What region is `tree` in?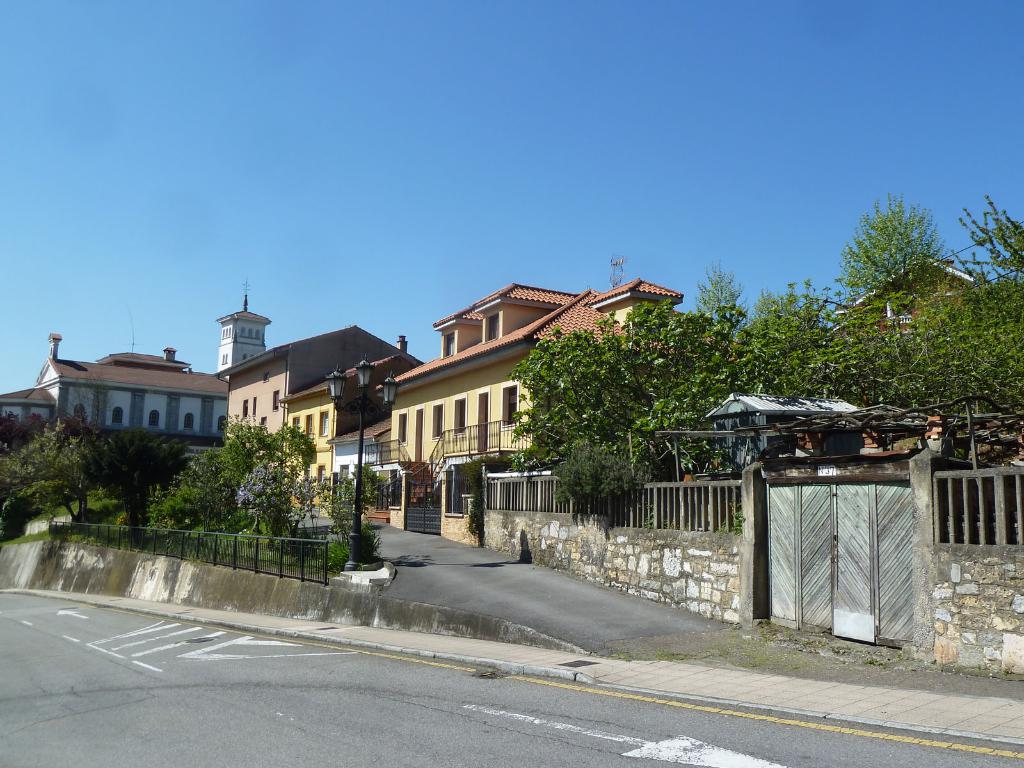
rect(1, 419, 116, 525).
